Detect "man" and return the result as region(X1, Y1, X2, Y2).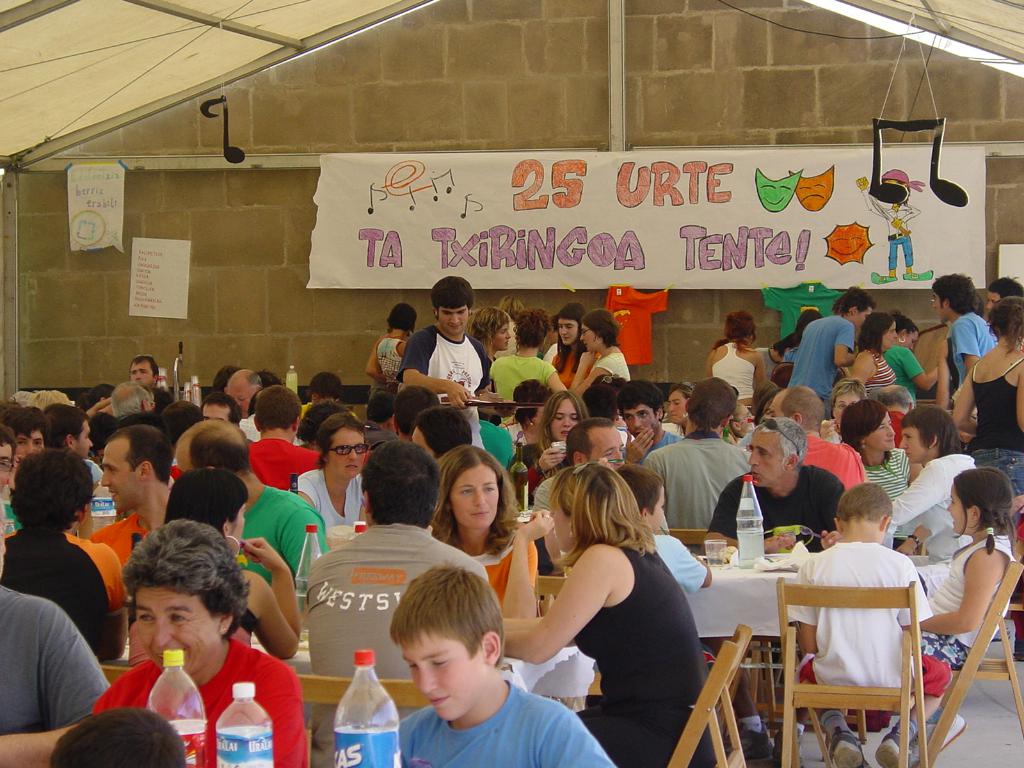
region(246, 384, 321, 485).
